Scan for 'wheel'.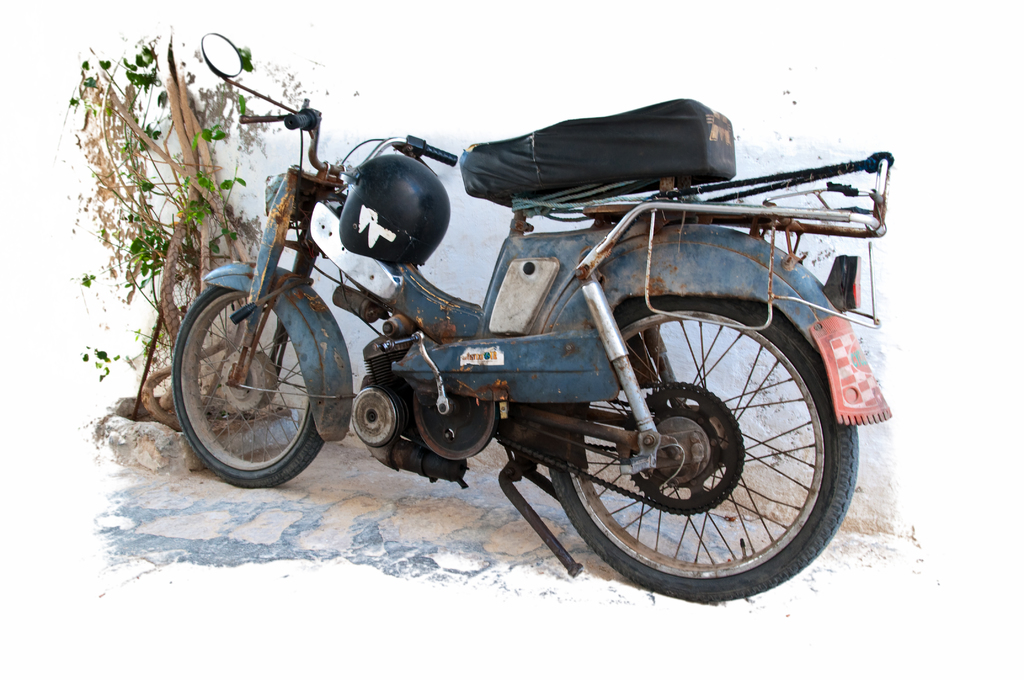
Scan result: x1=168, y1=266, x2=335, y2=483.
